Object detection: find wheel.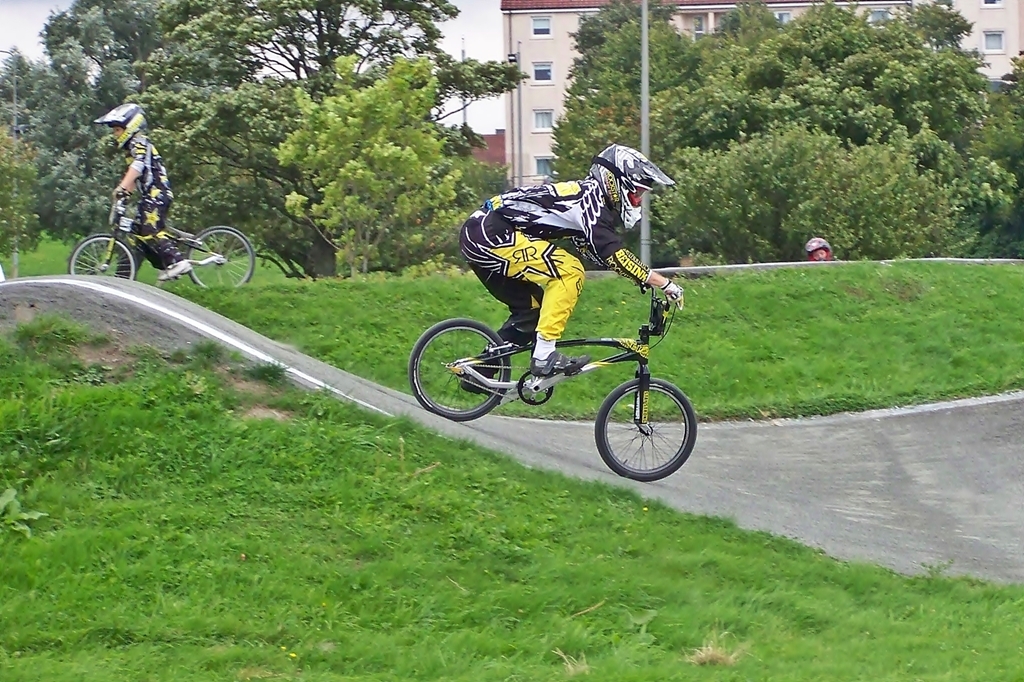
592:378:687:479.
